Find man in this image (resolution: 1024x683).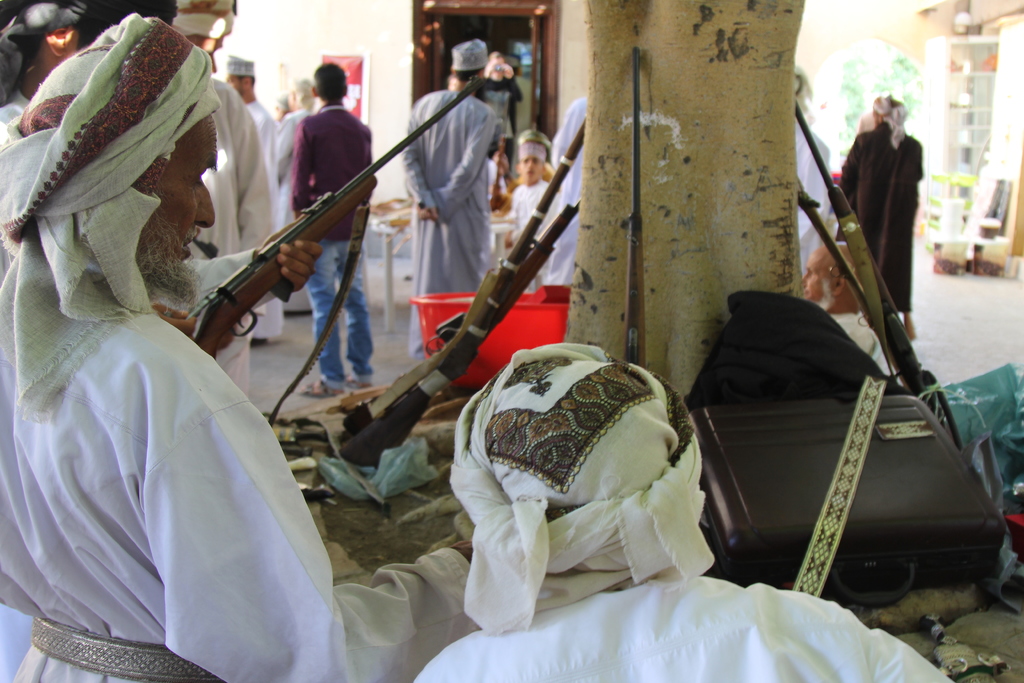
x1=225 y1=60 x2=276 y2=344.
